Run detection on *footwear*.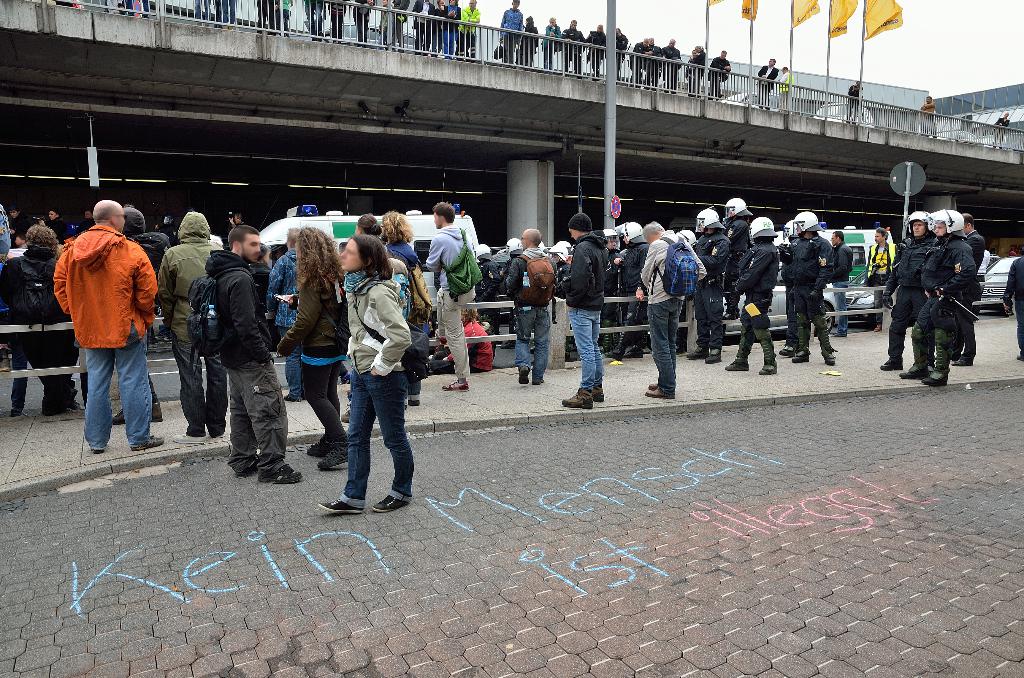
Result: 646, 344, 649, 353.
